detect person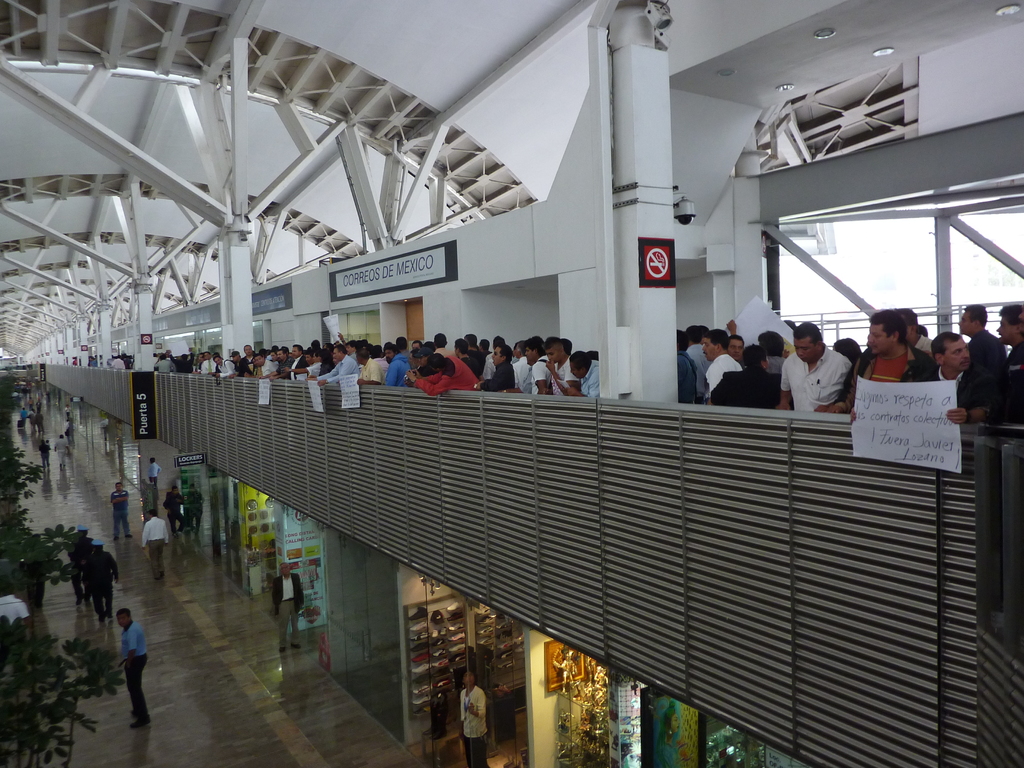
(left=163, top=488, right=186, bottom=536)
